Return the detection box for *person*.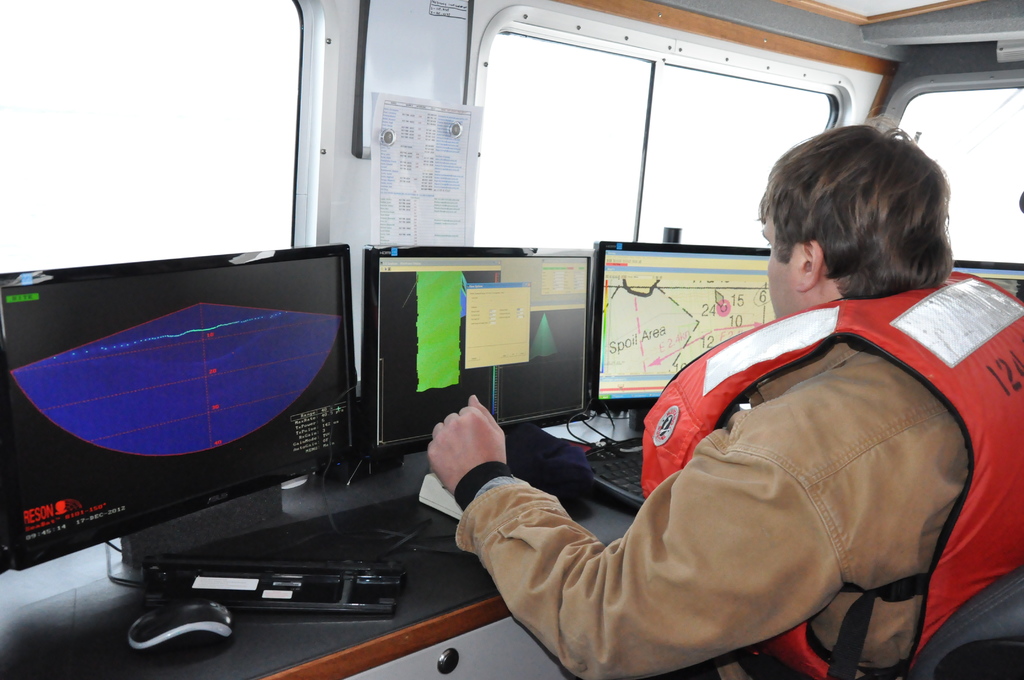
409:110:1023:679.
